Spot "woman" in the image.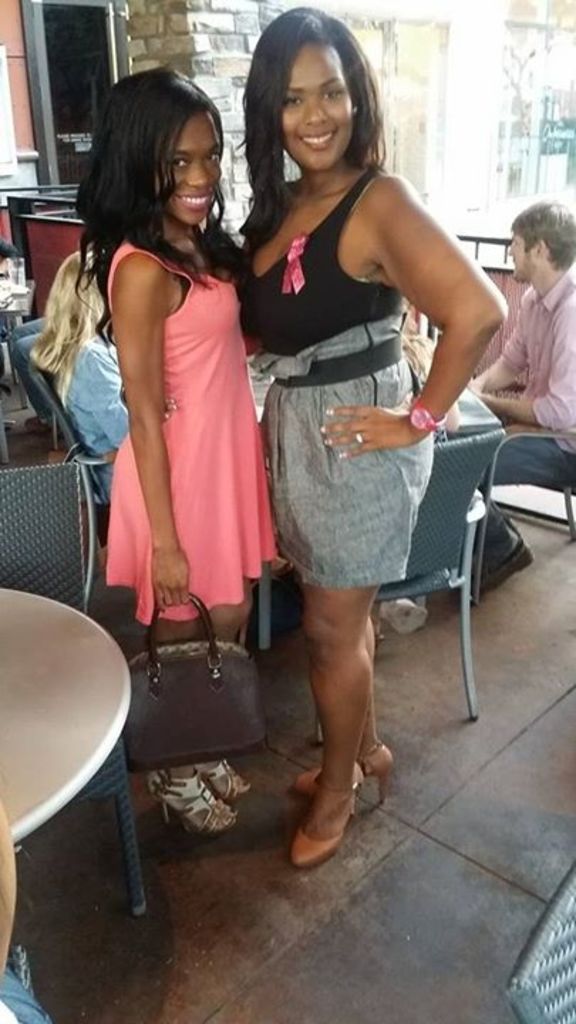
"woman" found at (239, 6, 511, 870).
